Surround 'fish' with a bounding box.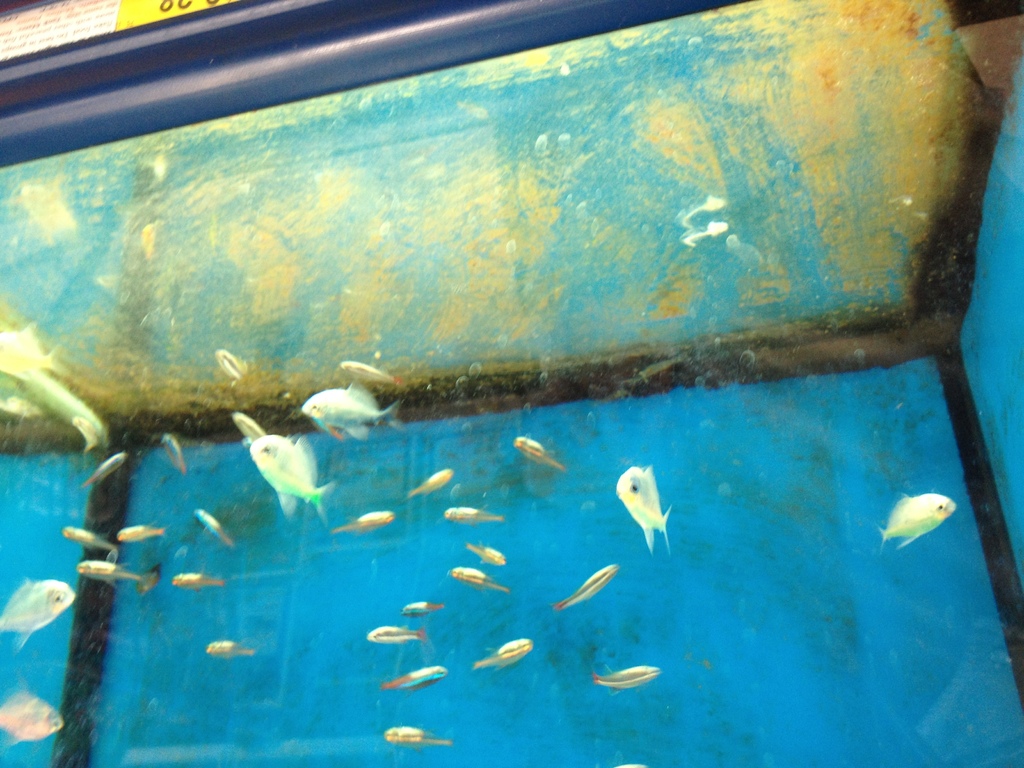
[338, 505, 397, 532].
